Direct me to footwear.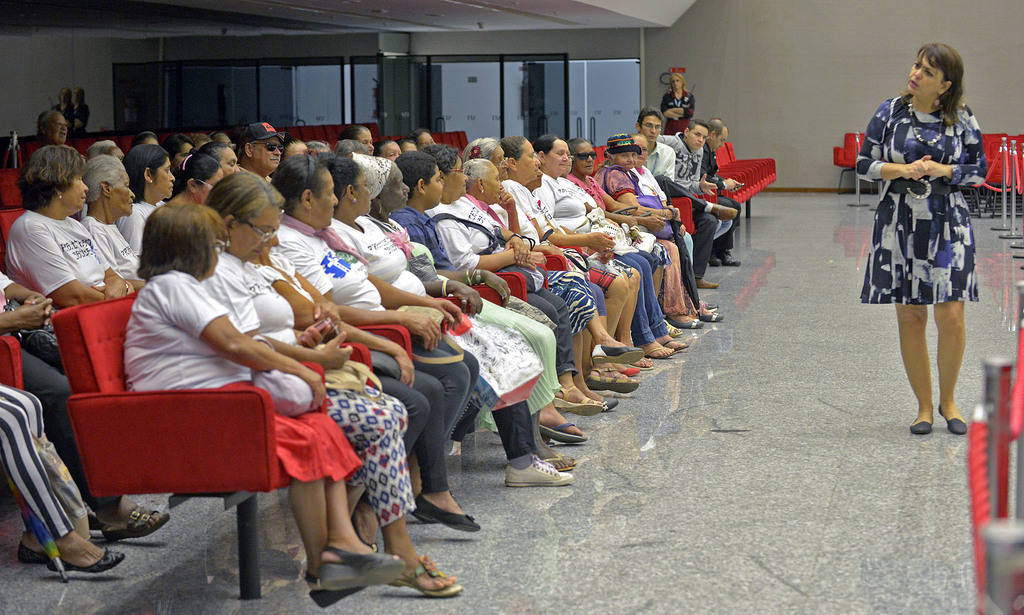
Direction: (left=14, top=529, right=67, bottom=562).
